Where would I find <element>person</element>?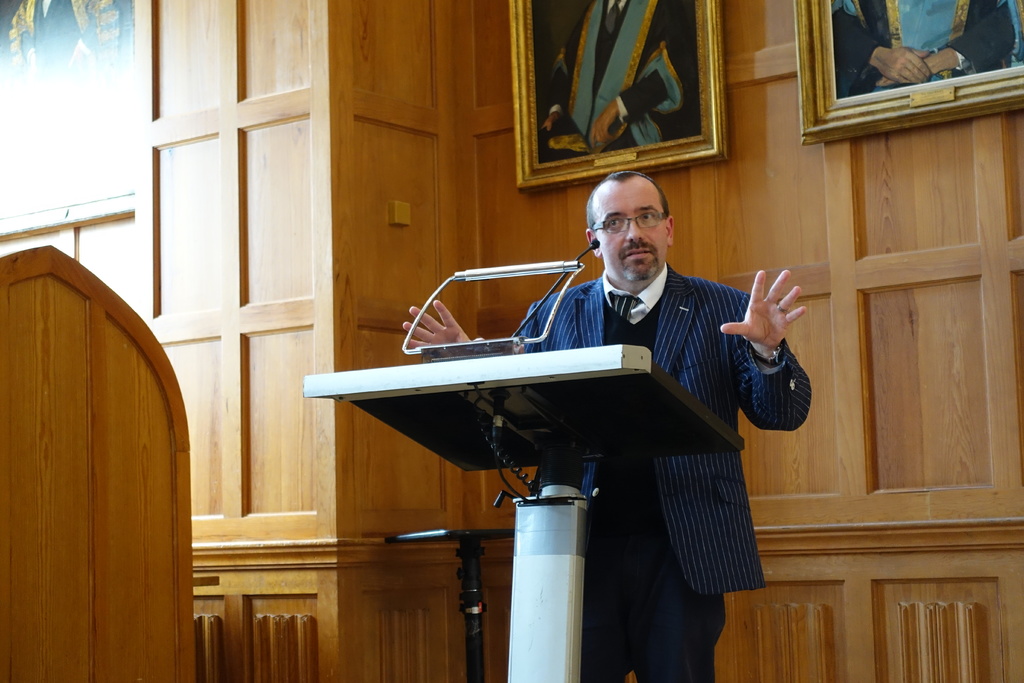
At (left=369, top=152, right=842, bottom=671).
